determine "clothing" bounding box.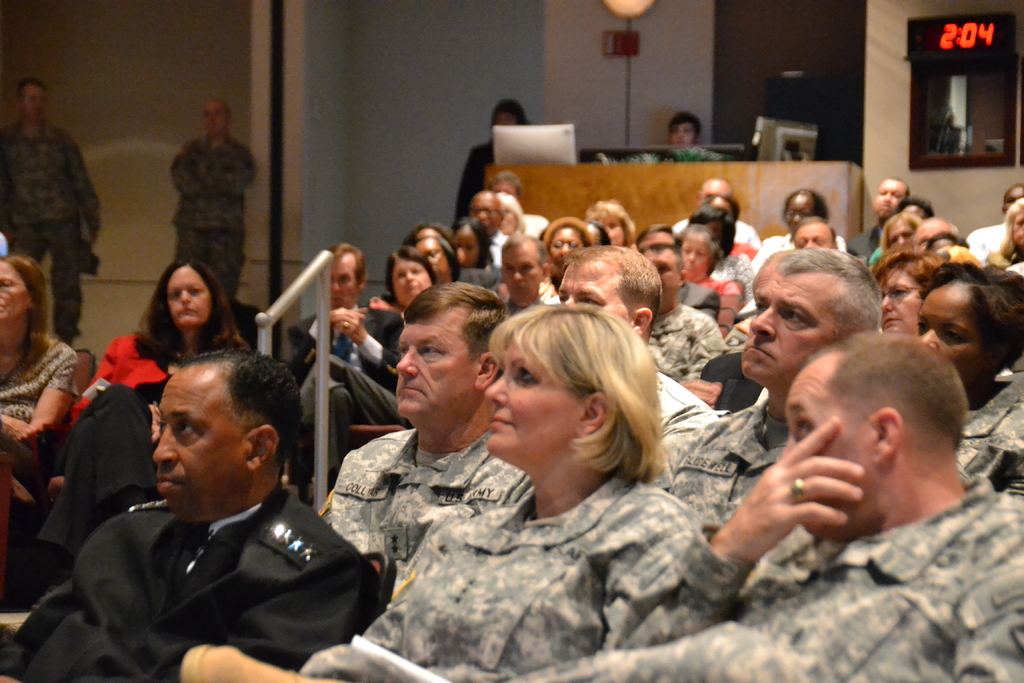
Determined: bbox=[0, 332, 81, 425].
